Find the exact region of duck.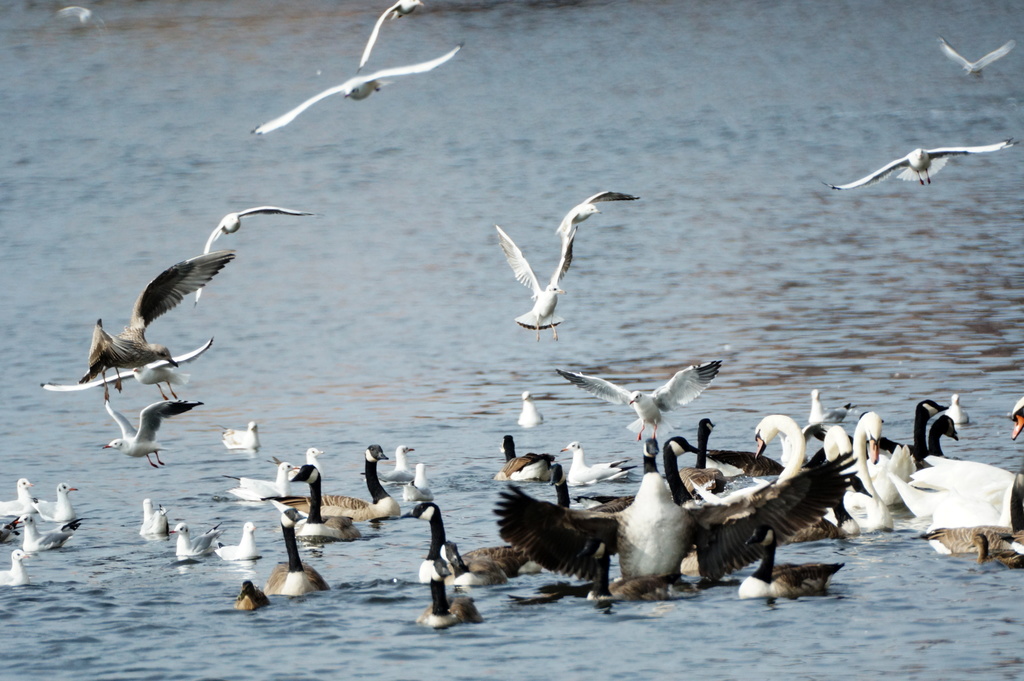
Exact region: 17 511 60 552.
